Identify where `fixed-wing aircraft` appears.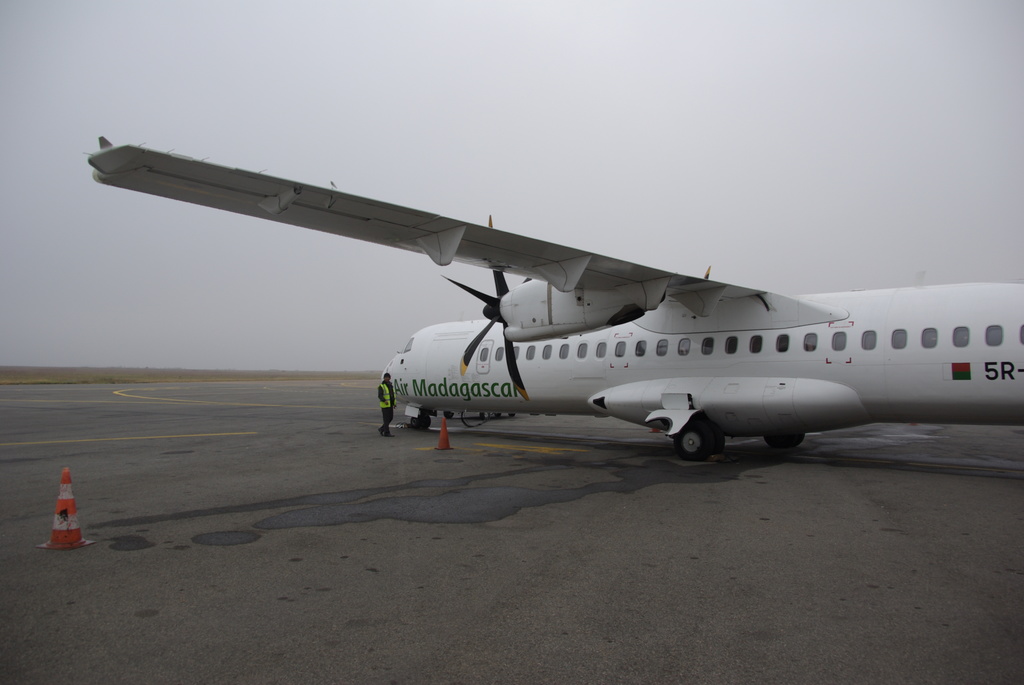
Appears at l=88, t=122, r=1018, b=462.
